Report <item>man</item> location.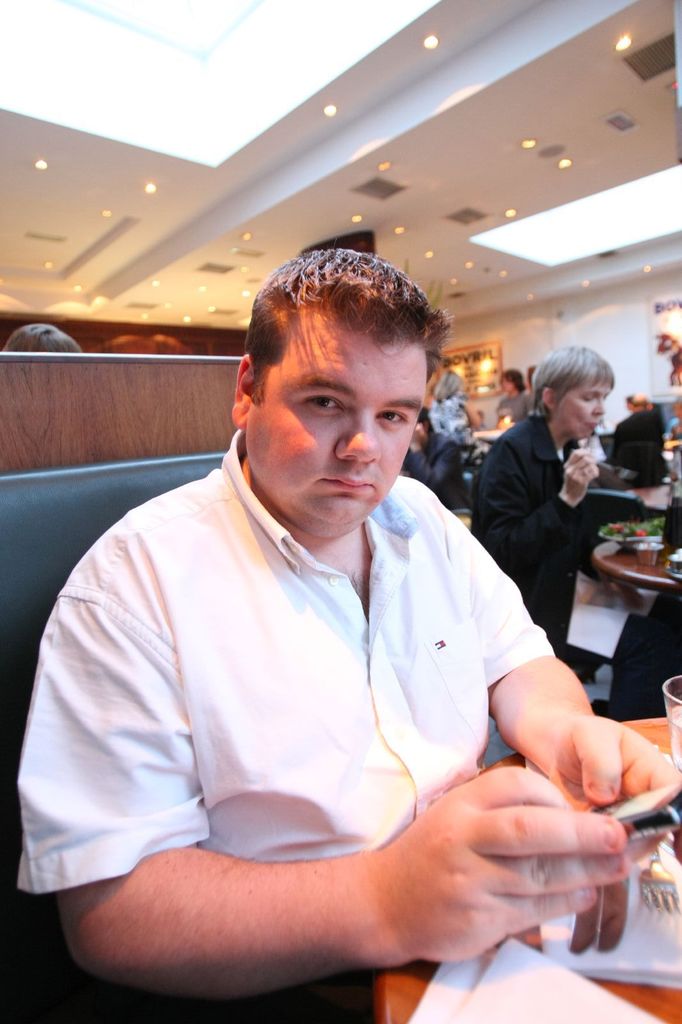
Report: pyautogui.locateOnScreen(607, 396, 673, 481).
